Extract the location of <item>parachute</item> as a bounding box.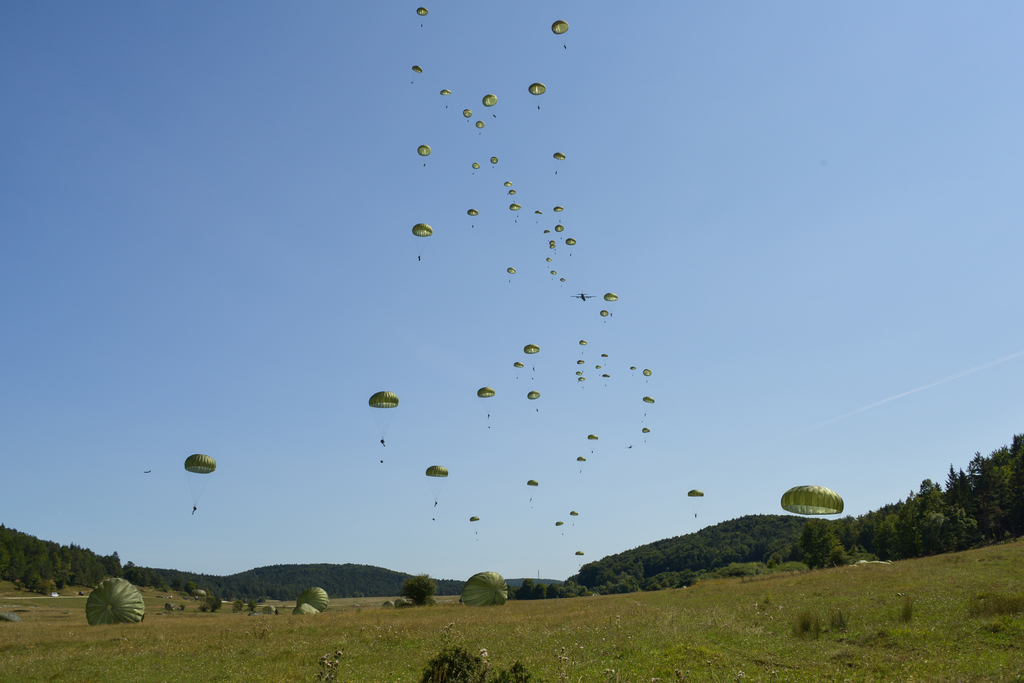
region(602, 373, 607, 385).
